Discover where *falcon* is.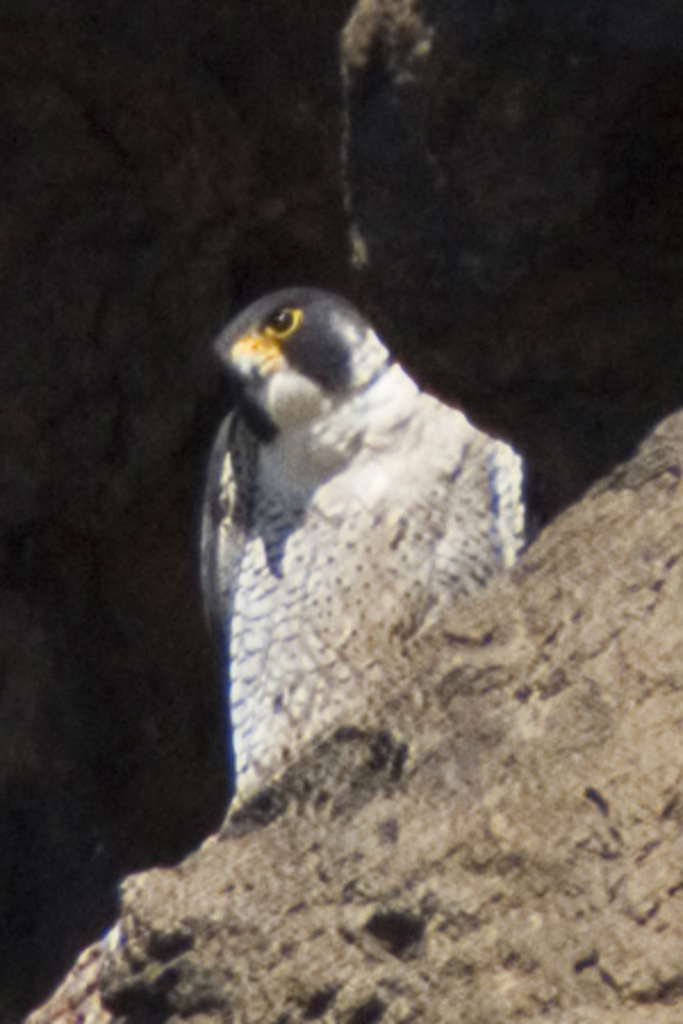
Discovered at <box>196,253,565,821</box>.
